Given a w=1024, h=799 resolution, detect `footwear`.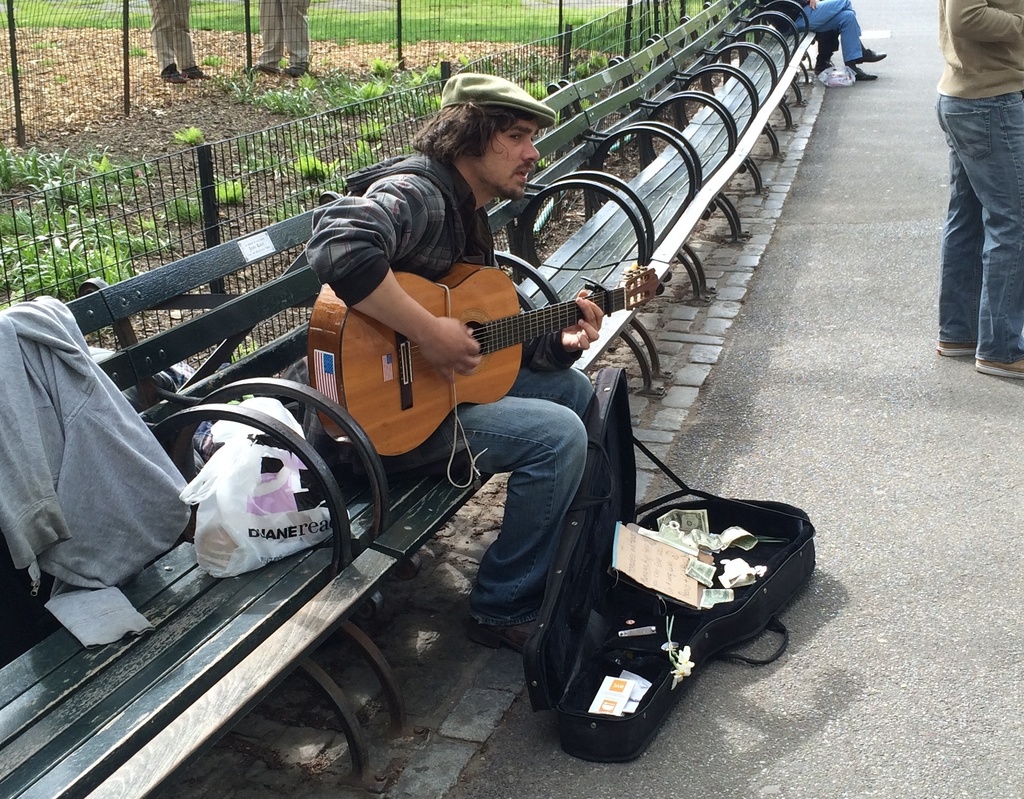
977, 356, 1023, 378.
